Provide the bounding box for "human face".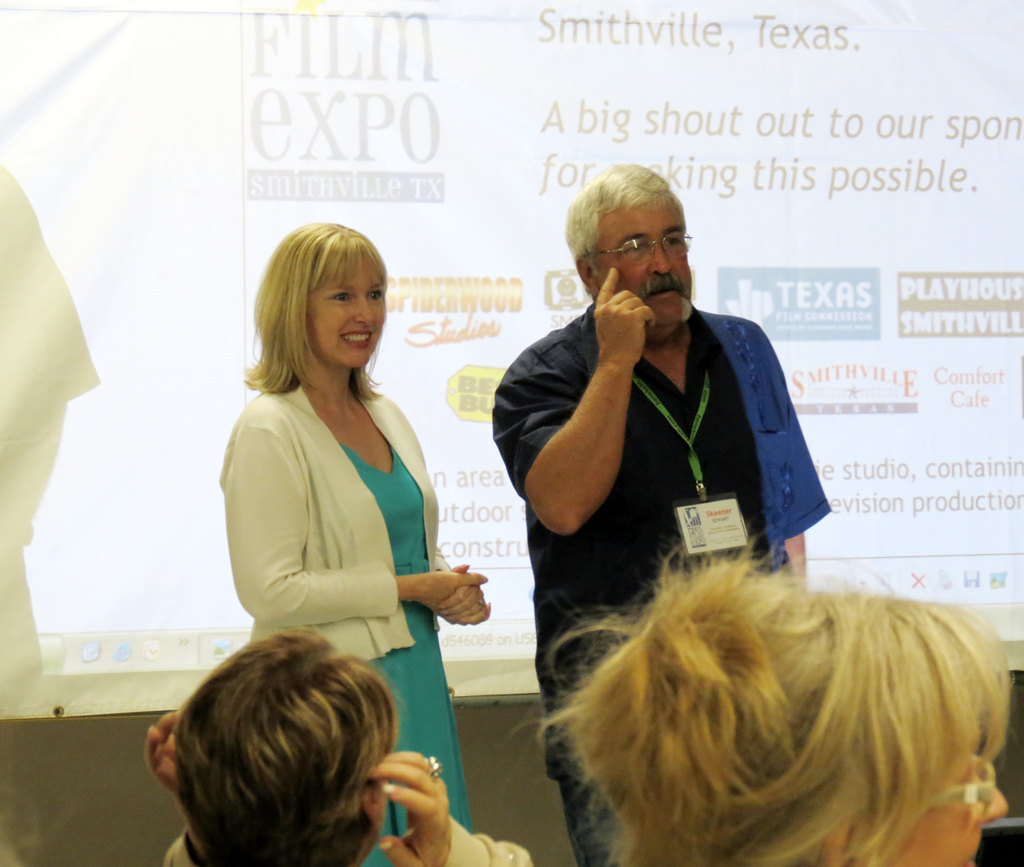
308 260 384 371.
